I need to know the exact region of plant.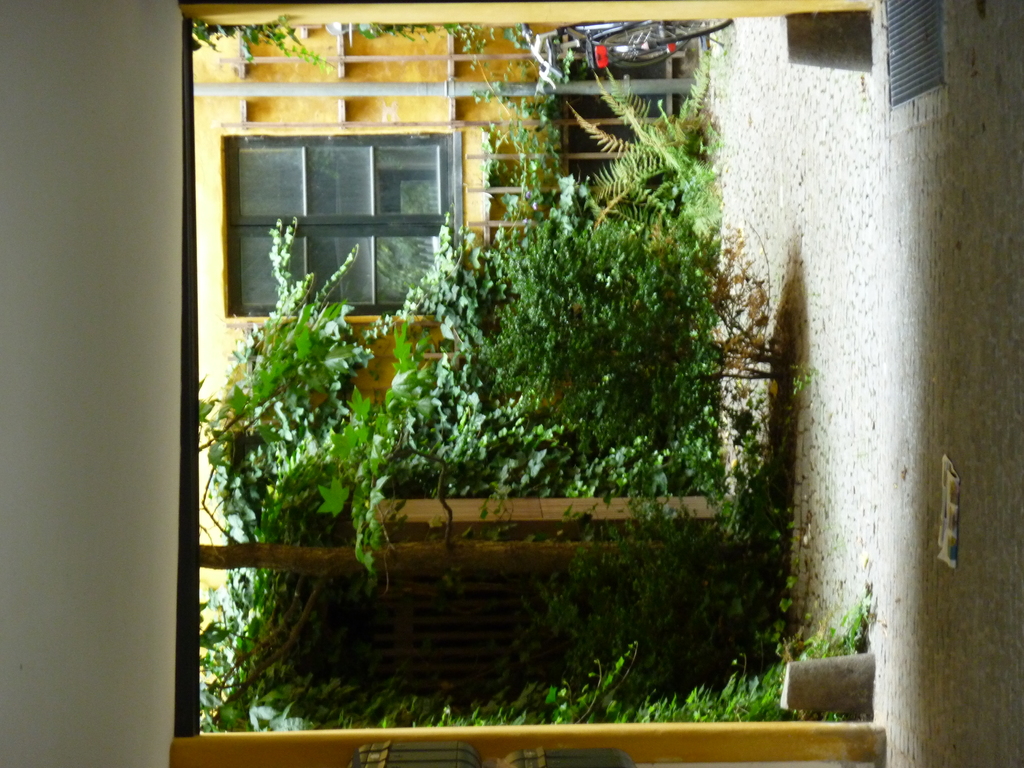
Region: [187, 11, 733, 83].
